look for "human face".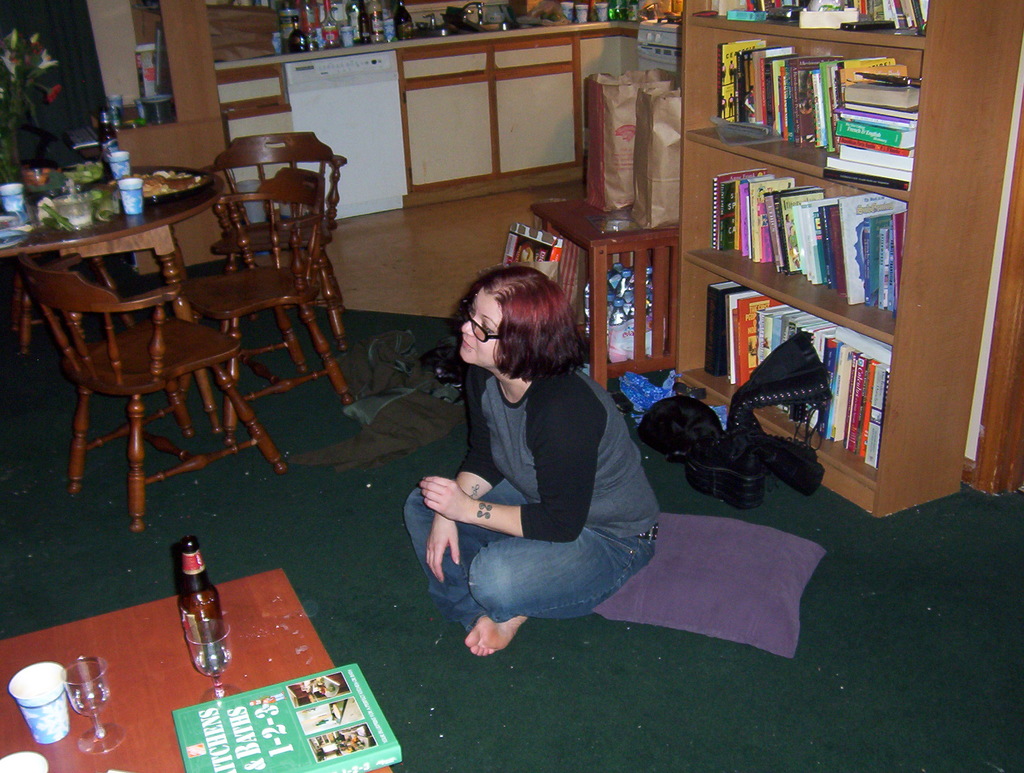
Found: detection(458, 291, 504, 369).
